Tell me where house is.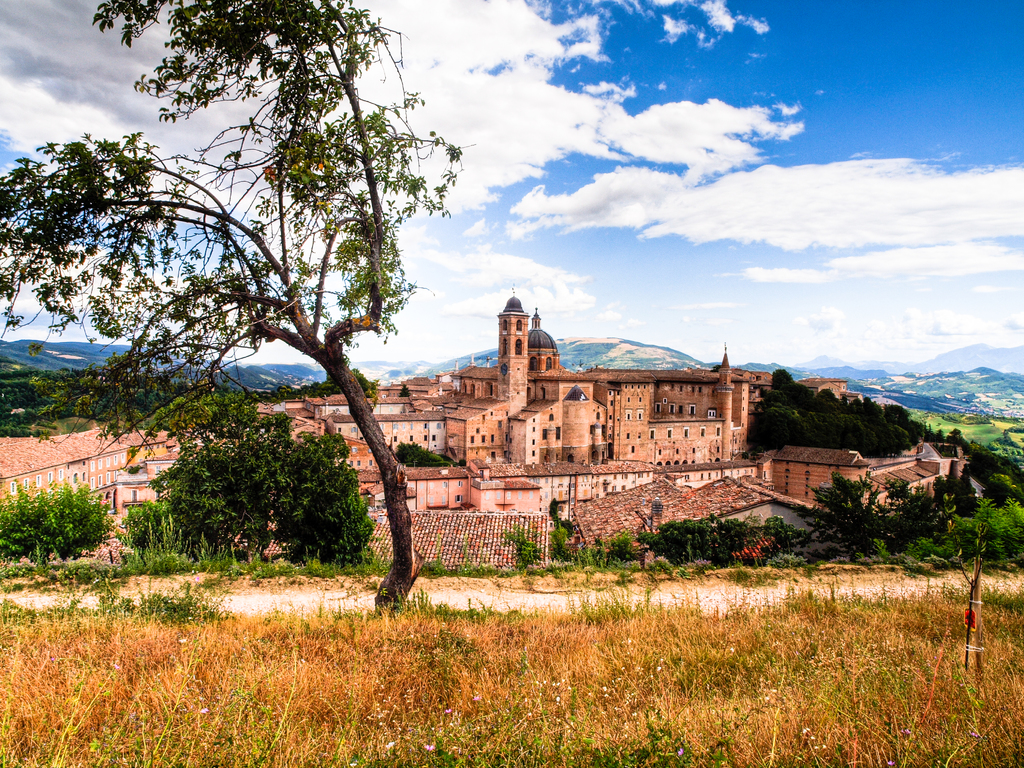
house is at [x1=561, y1=468, x2=836, y2=584].
